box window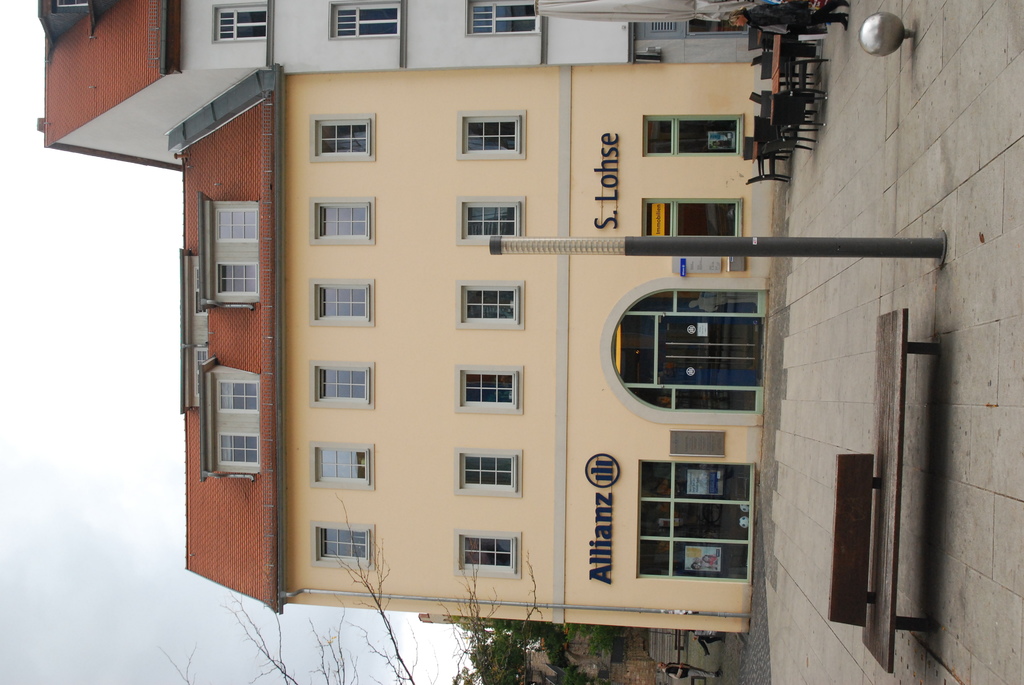
<box>210,4,268,40</box>
